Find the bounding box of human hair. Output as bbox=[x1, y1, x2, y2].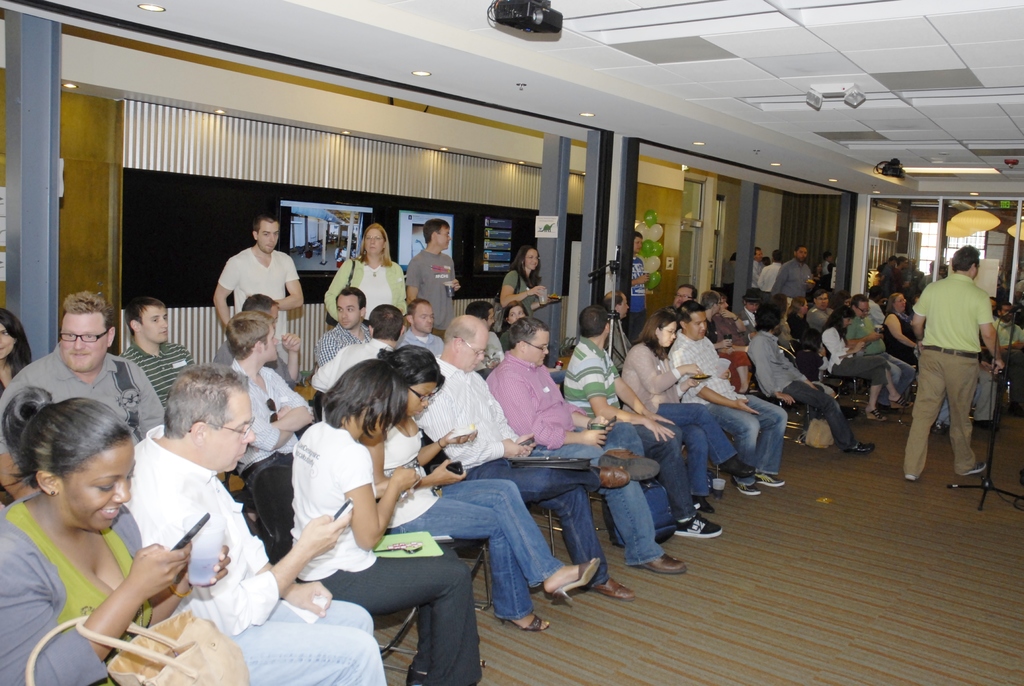
bbox=[700, 289, 721, 312].
